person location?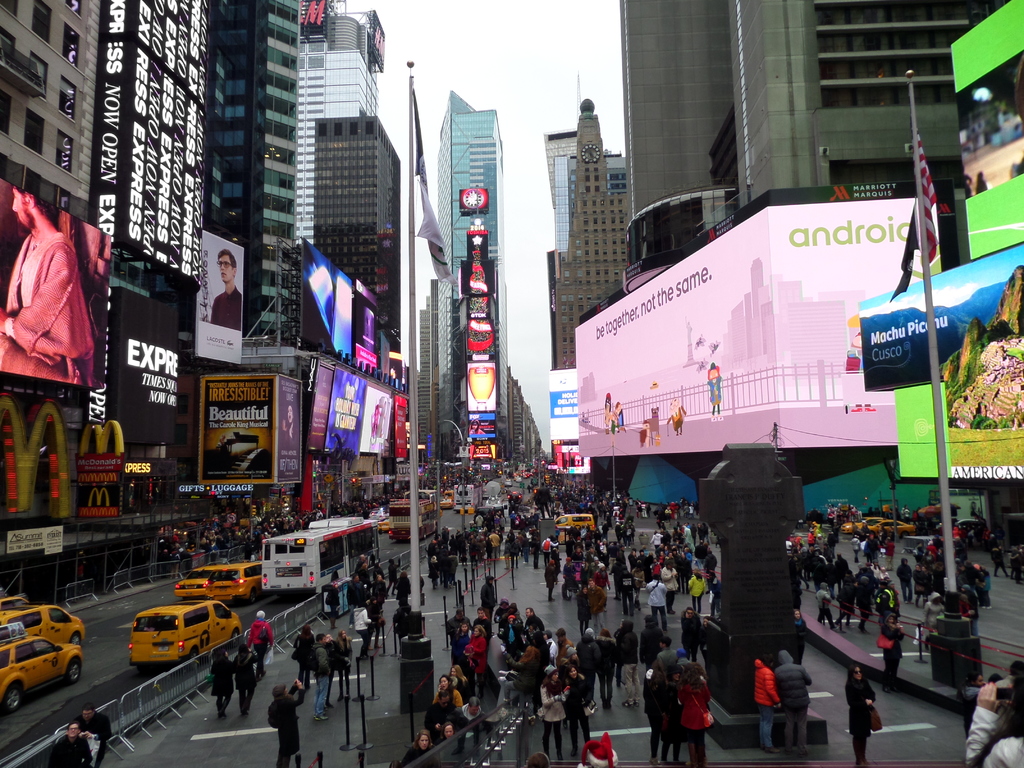
l=468, t=417, r=486, b=434
